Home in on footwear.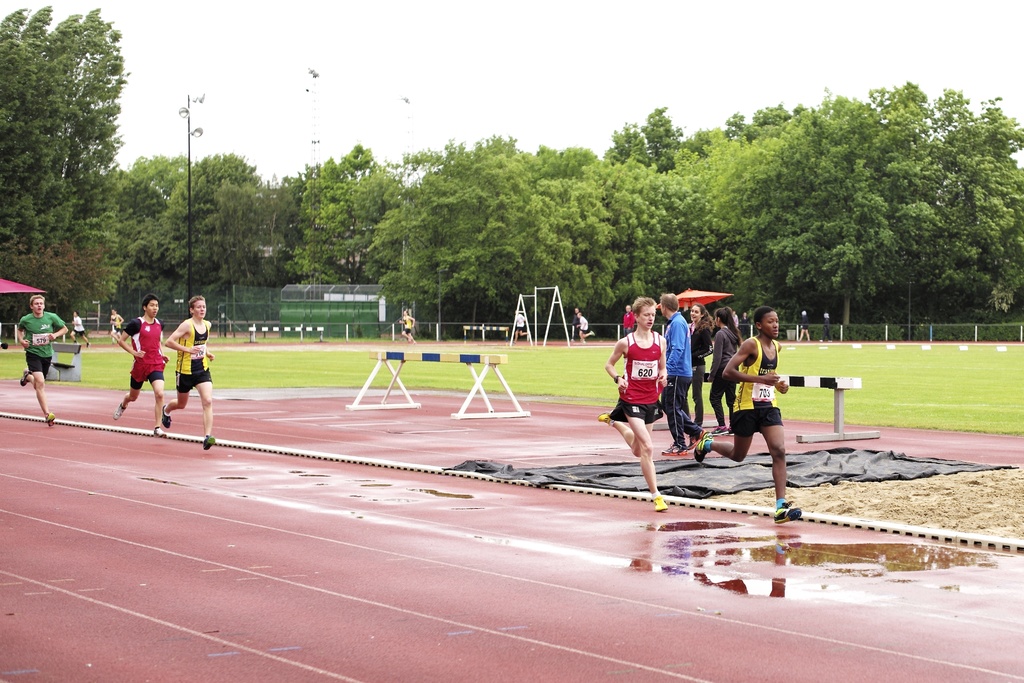
Homed in at 162,404,170,429.
